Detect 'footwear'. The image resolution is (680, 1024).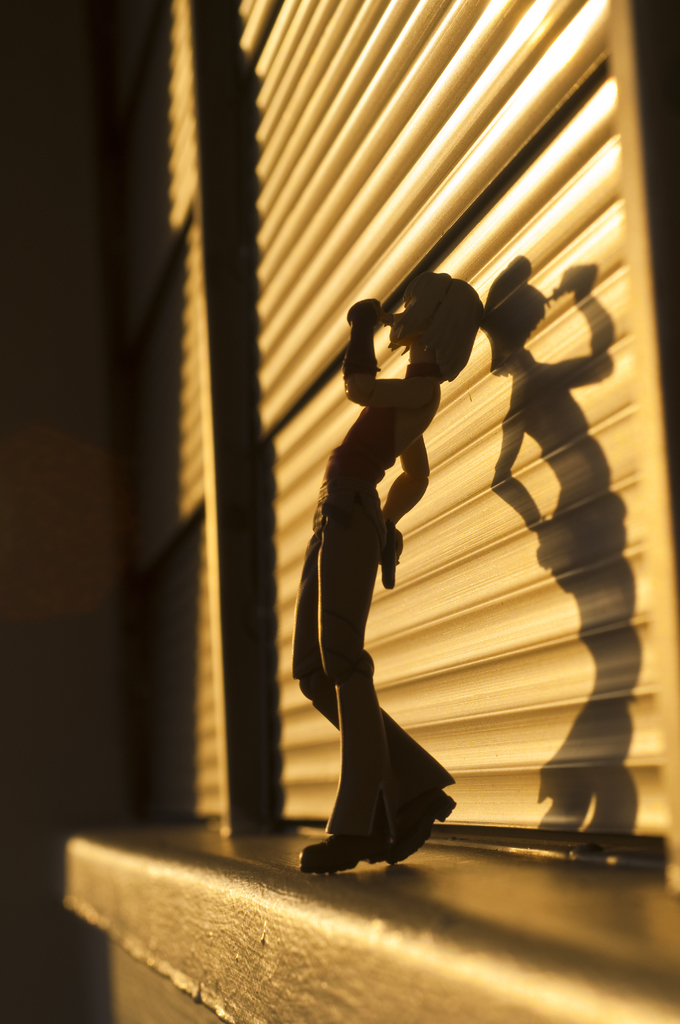
{"left": 303, "top": 679, "right": 455, "bottom": 868}.
